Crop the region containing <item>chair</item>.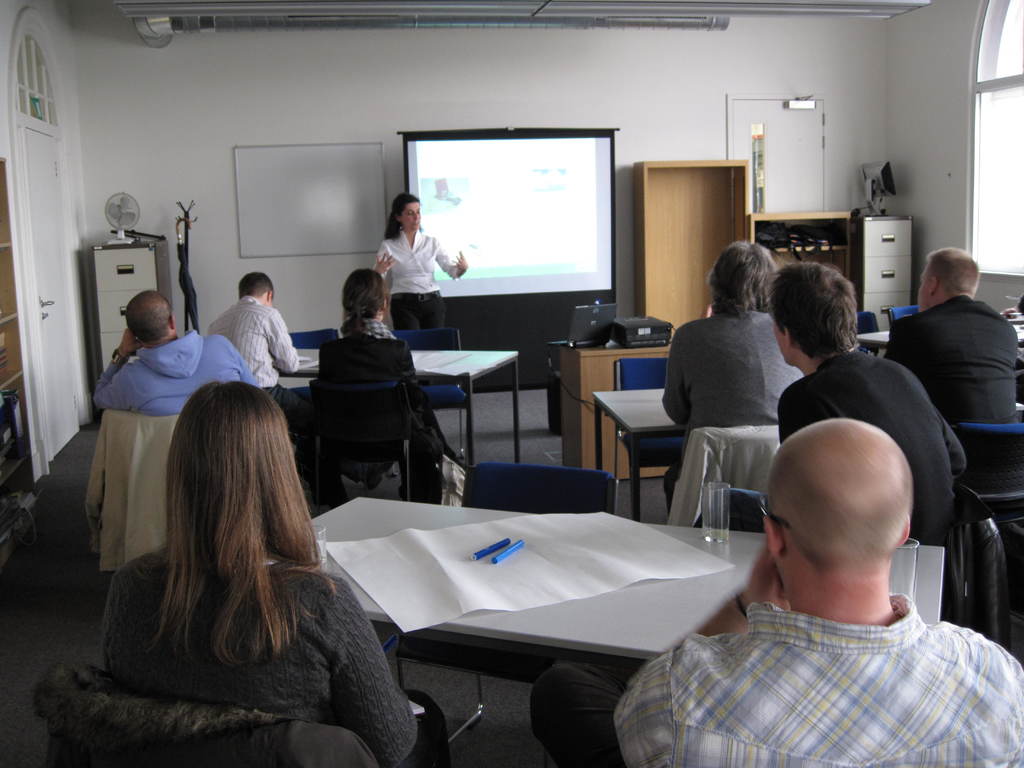
Crop region: (692,488,767,531).
